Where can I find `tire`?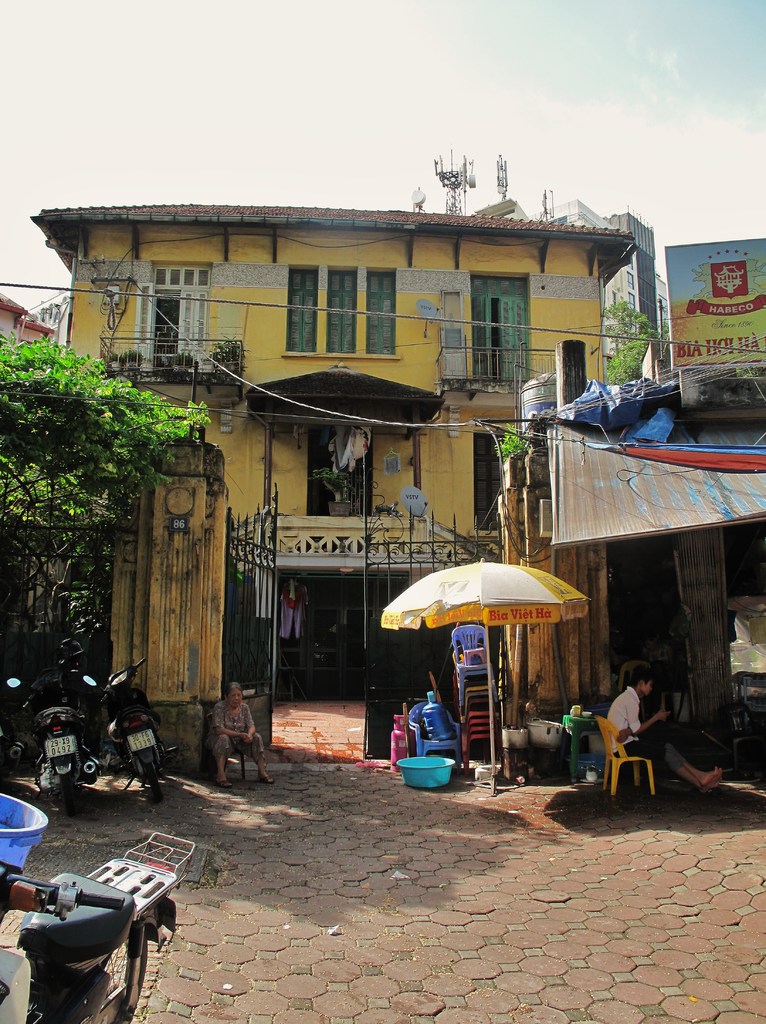
You can find it at [x1=142, y1=737, x2=156, y2=801].
